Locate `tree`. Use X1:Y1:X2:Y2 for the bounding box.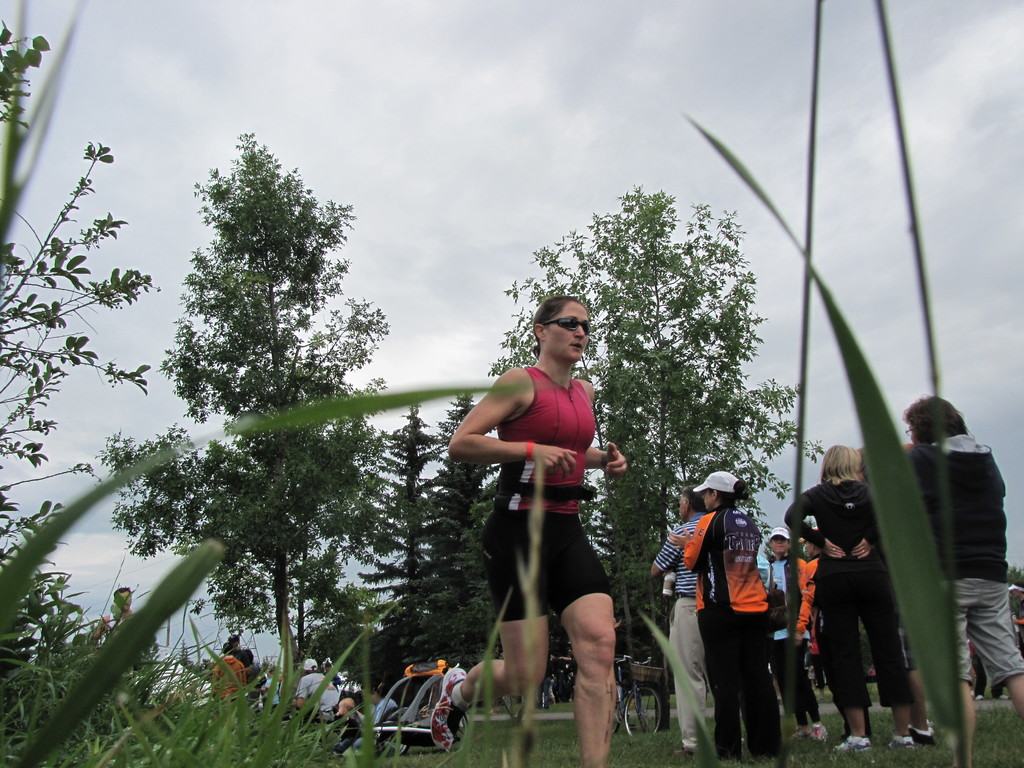
0:13:174:762.
